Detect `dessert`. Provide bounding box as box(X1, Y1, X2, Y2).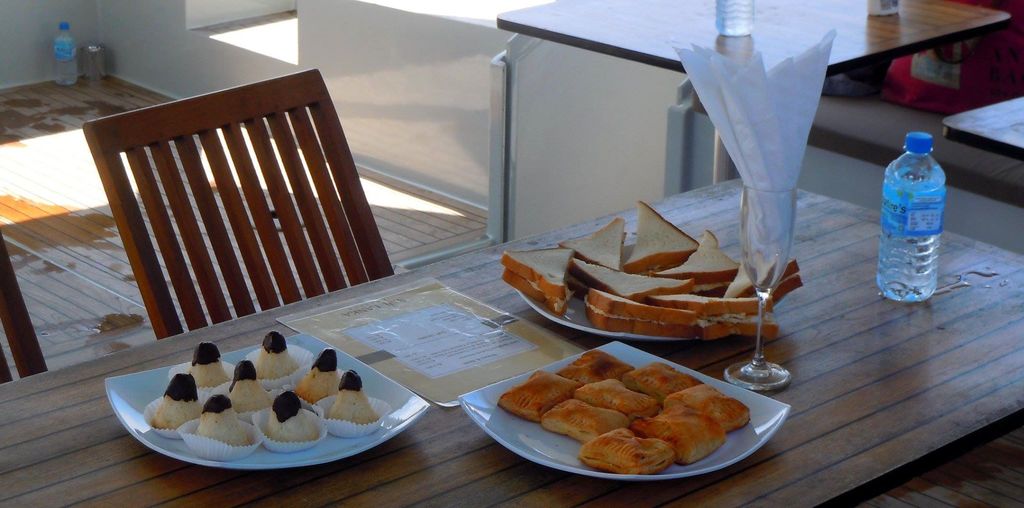
box(650, 402, 728, 470).
